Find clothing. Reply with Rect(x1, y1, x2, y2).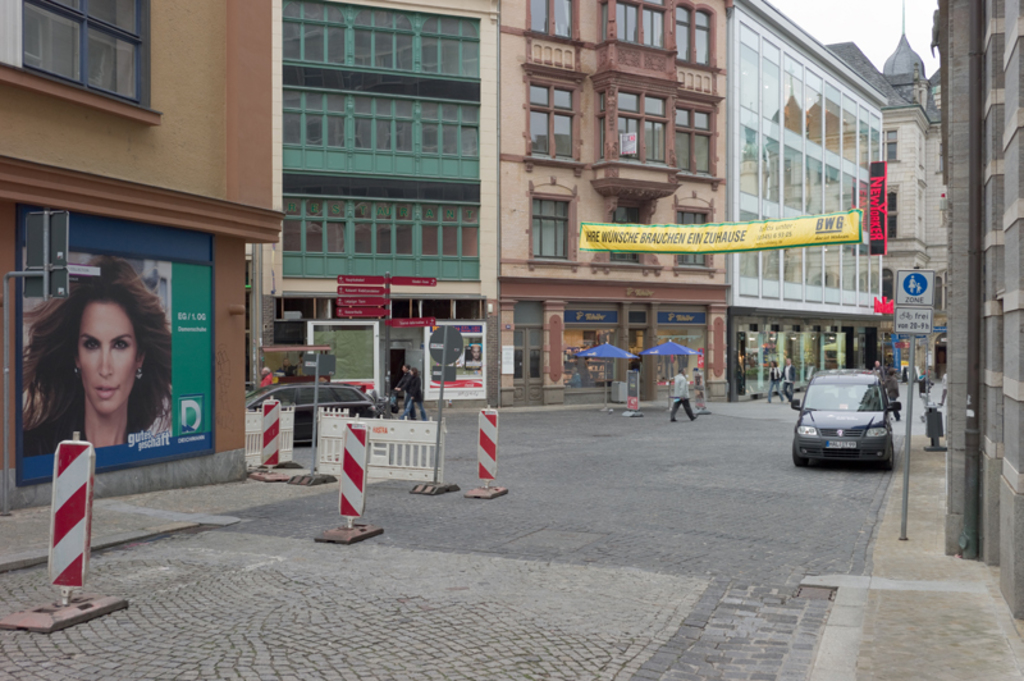
Rect(782, 365, 795, 399).
